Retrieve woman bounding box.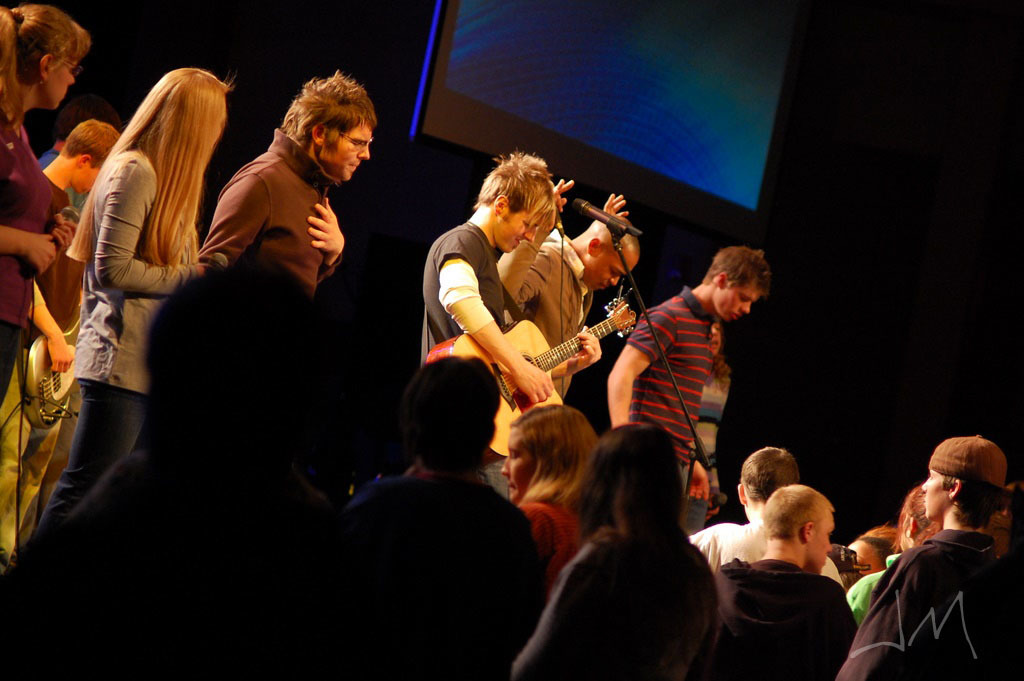
Bounding box: <region>509, 422, 720, 680</region>.
